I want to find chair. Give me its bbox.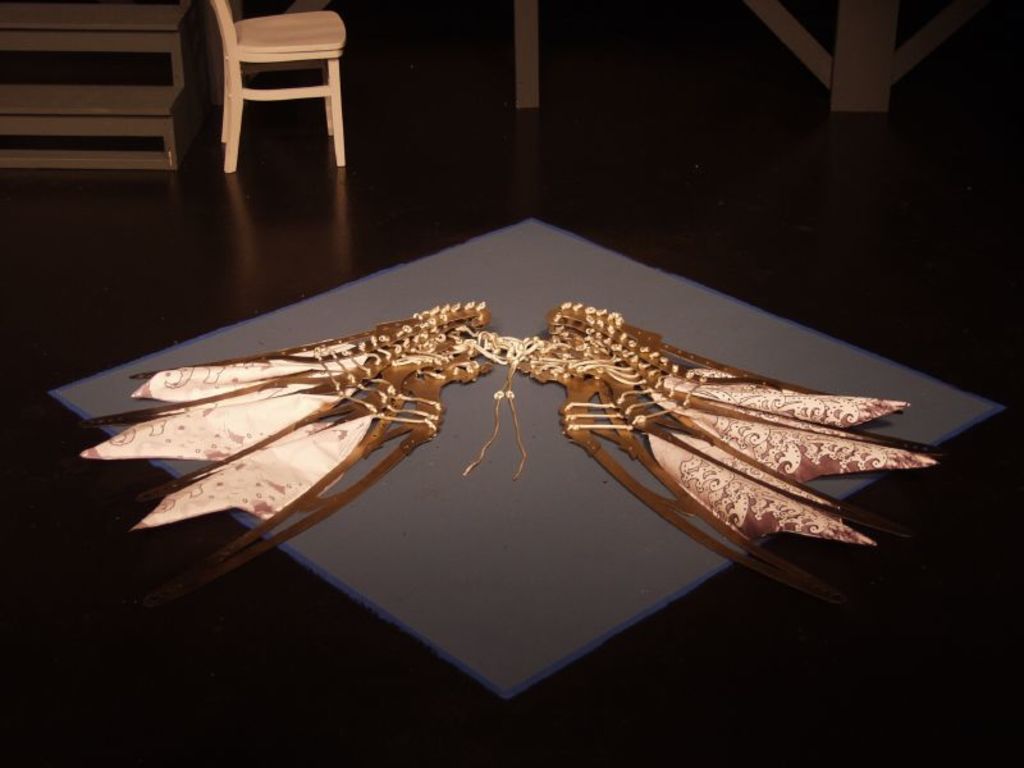
bbox(191, 0, 348, 175).
